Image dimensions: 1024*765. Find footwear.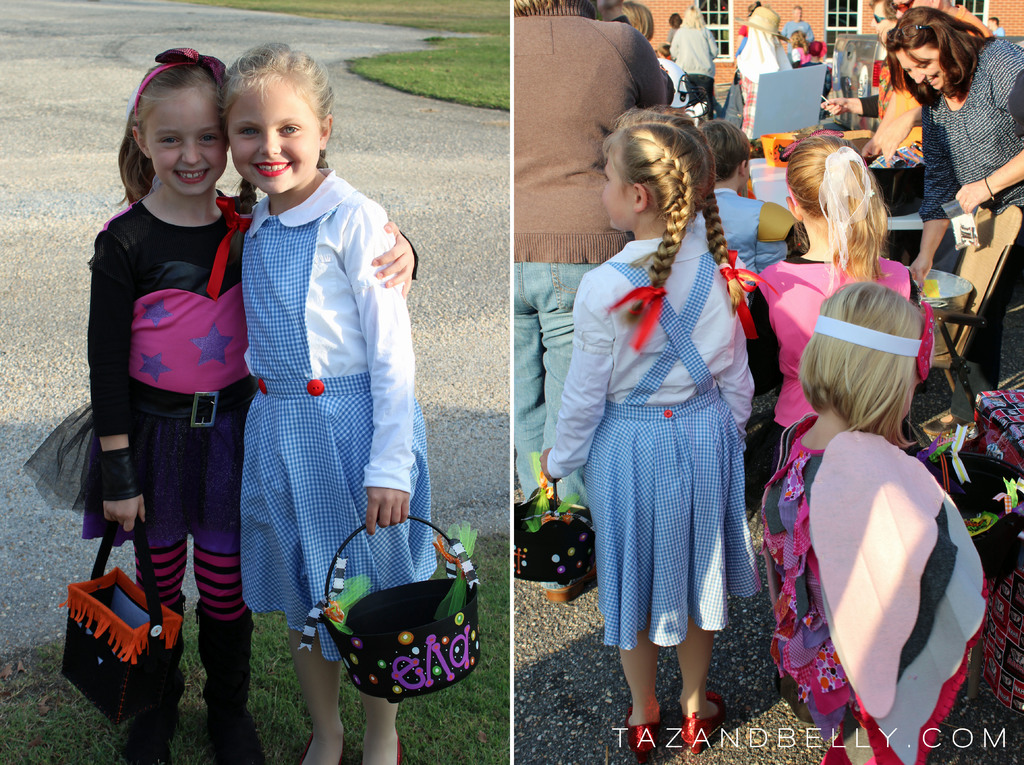
(624,701,661,762).
